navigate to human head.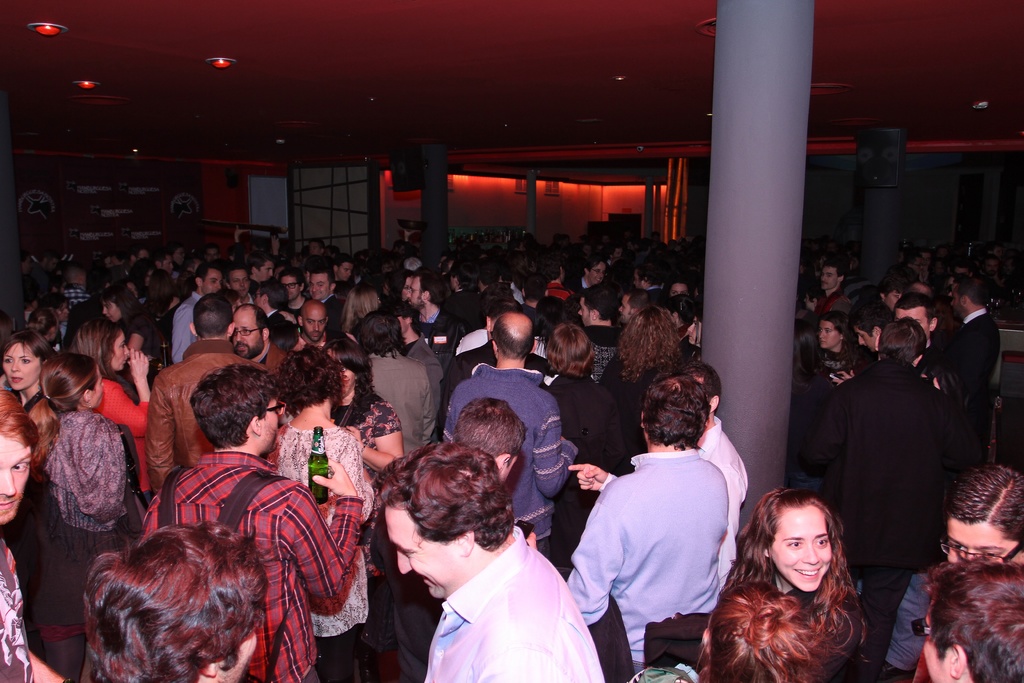
Navigation target: [left=951, top=276, right=984, bottom=315].
